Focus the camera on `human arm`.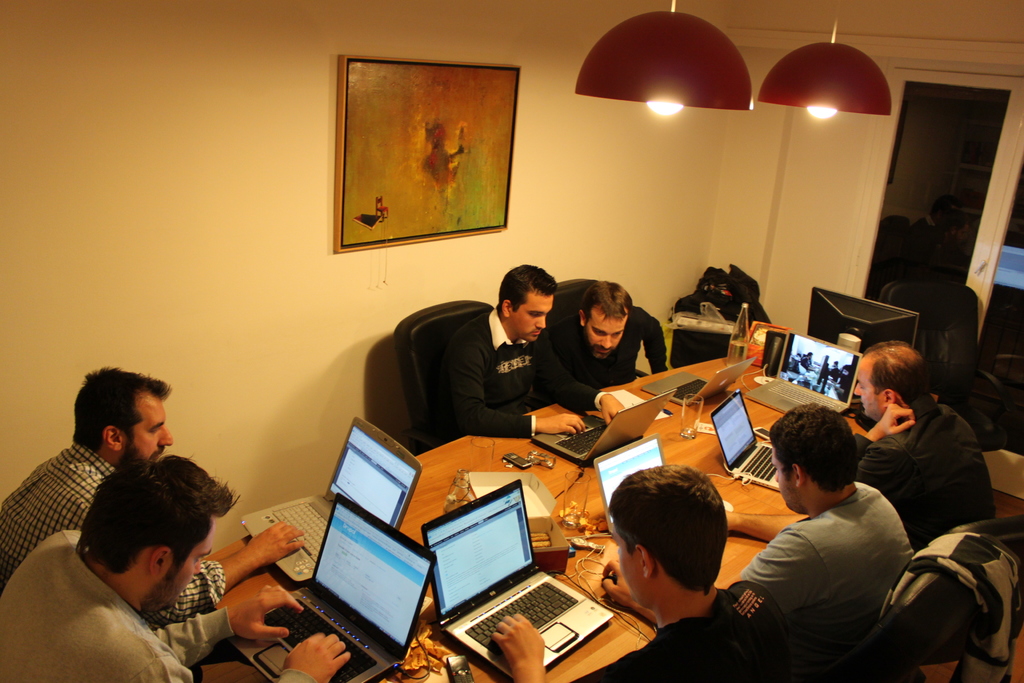
Focus region: (848,399,919,483).
